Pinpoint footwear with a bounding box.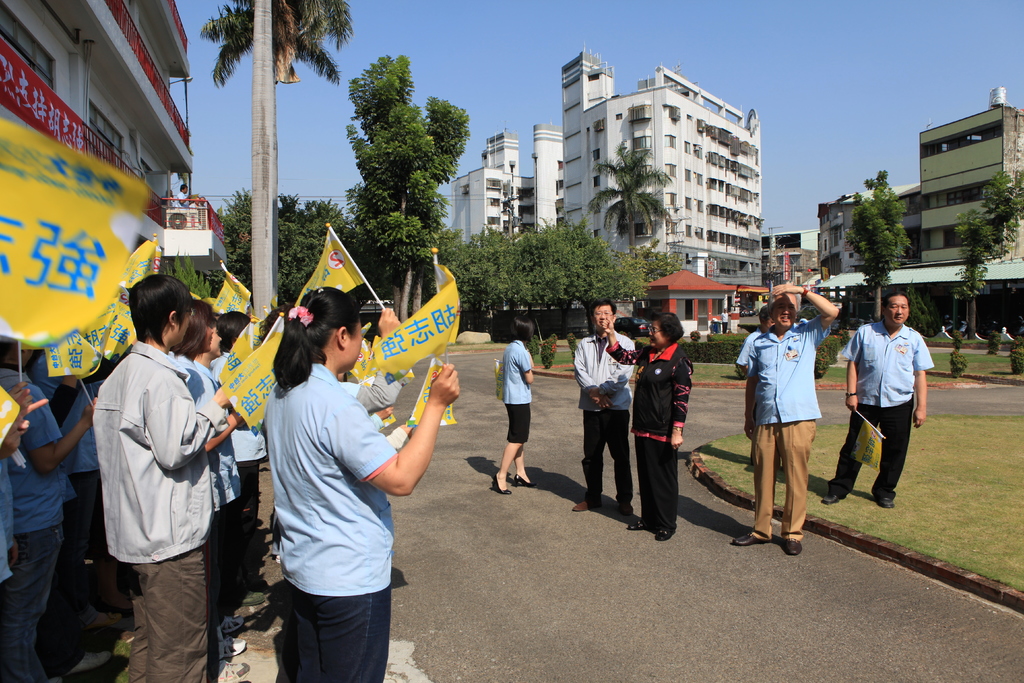
(x1=735, y1=530, x2=769, y2=541).
